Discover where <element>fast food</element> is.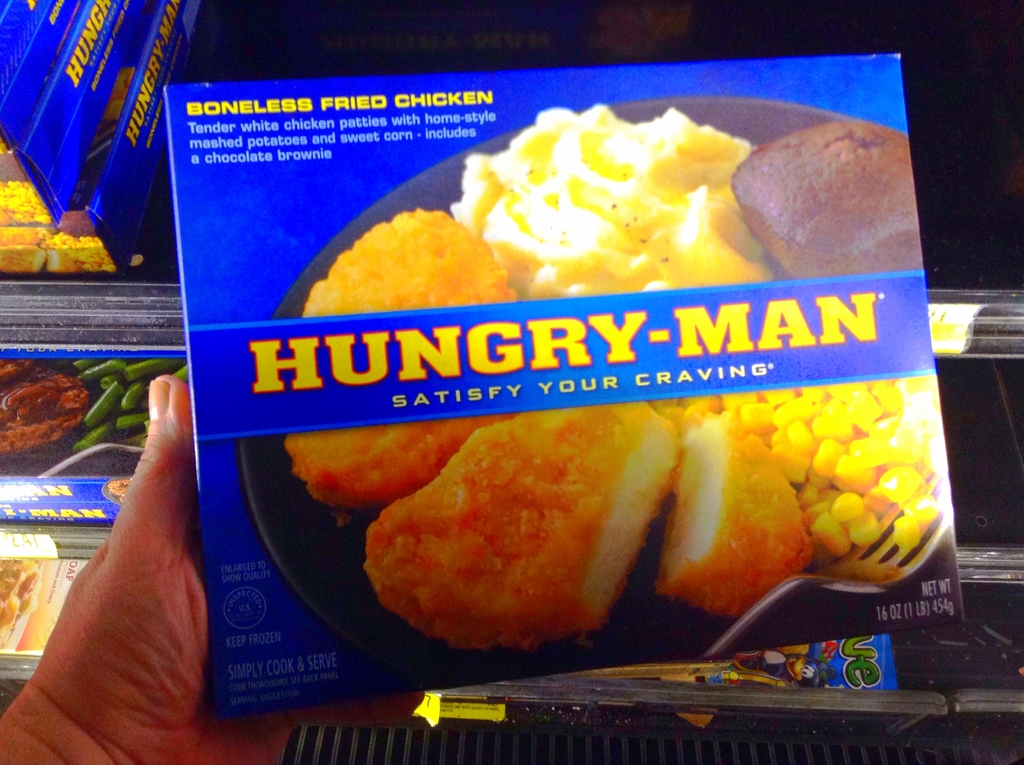
Discovered at <box>732,119,911,285</box>.
